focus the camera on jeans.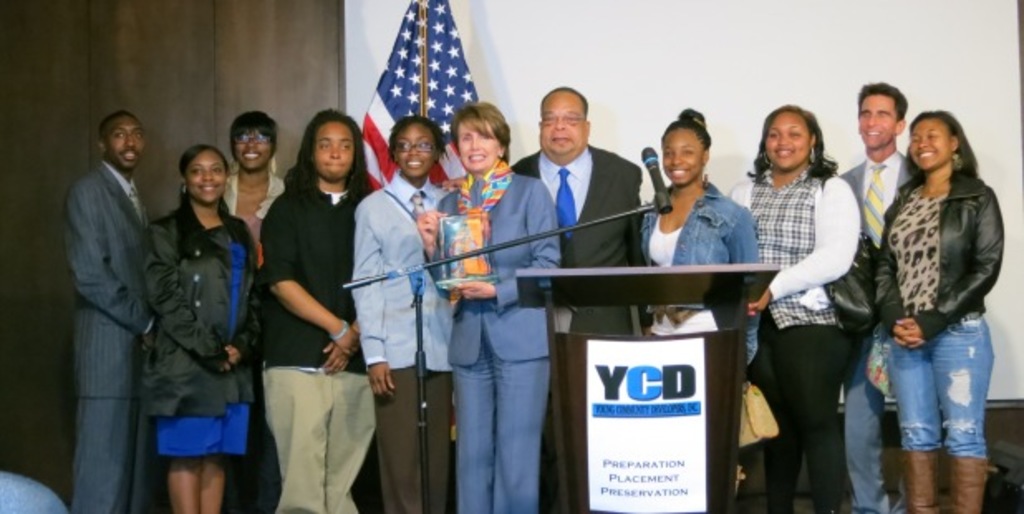
Focus region: [454, 285, 550, 513].
